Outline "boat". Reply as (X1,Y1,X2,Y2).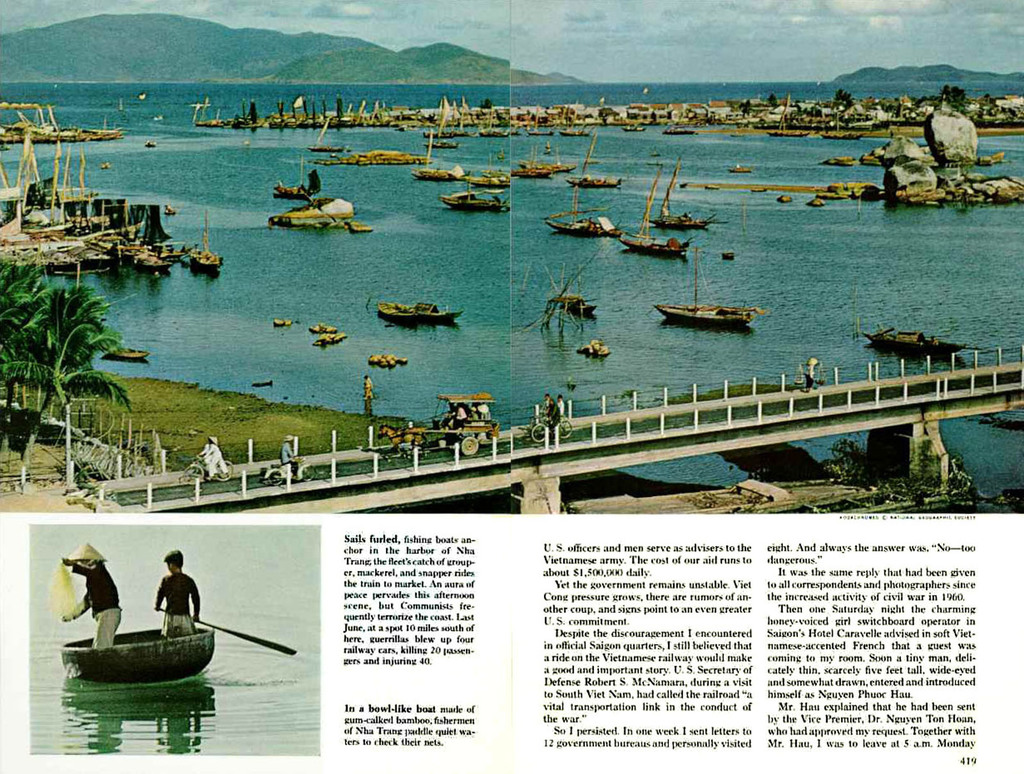
(625,122,640,134).
